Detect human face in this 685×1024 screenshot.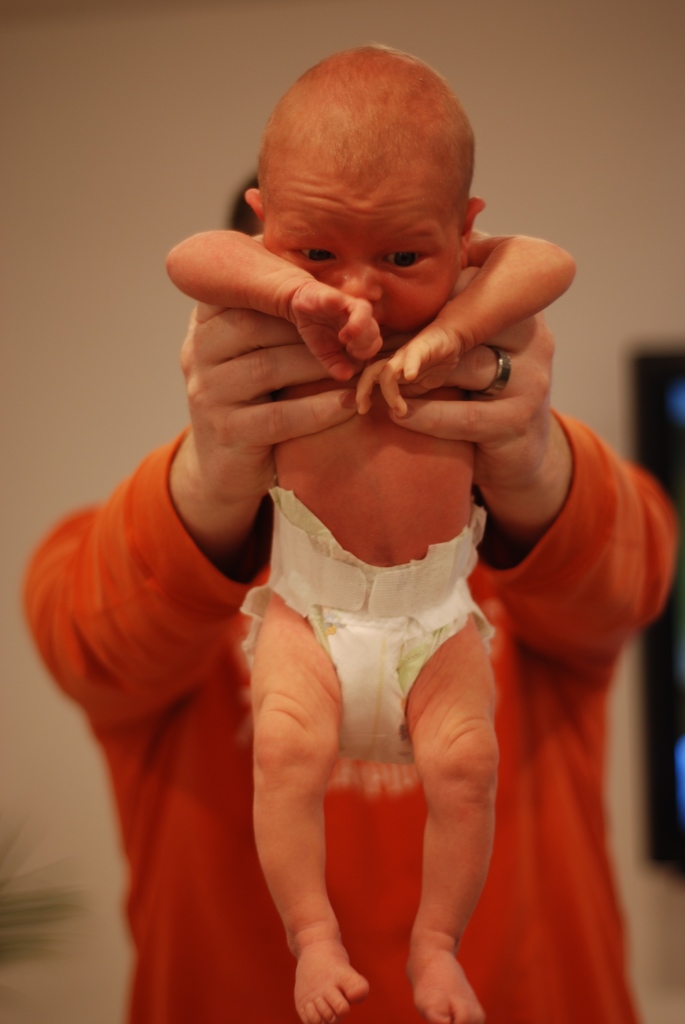
Detection: Rect(262, 168, 461, 339).
